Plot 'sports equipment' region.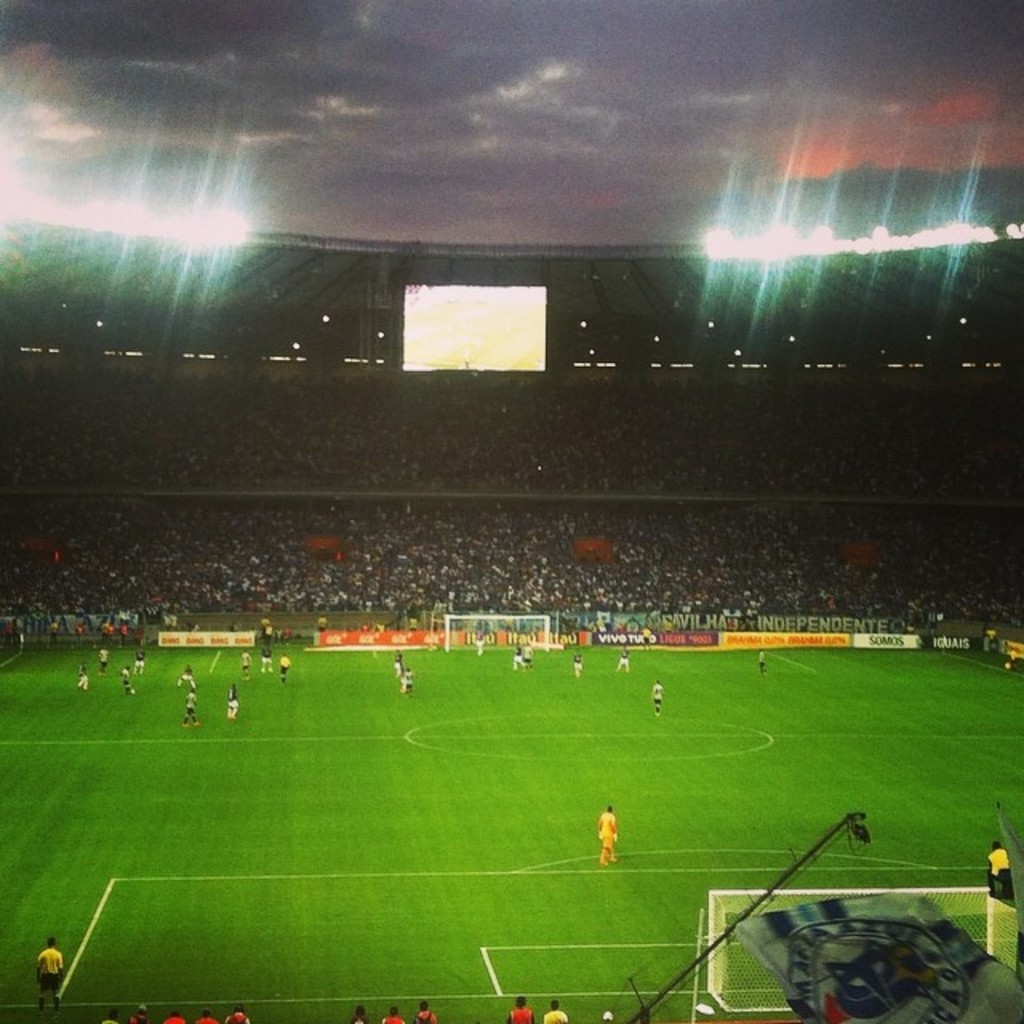
Plotted at left=440, top=613, right=550, bottom=653.
